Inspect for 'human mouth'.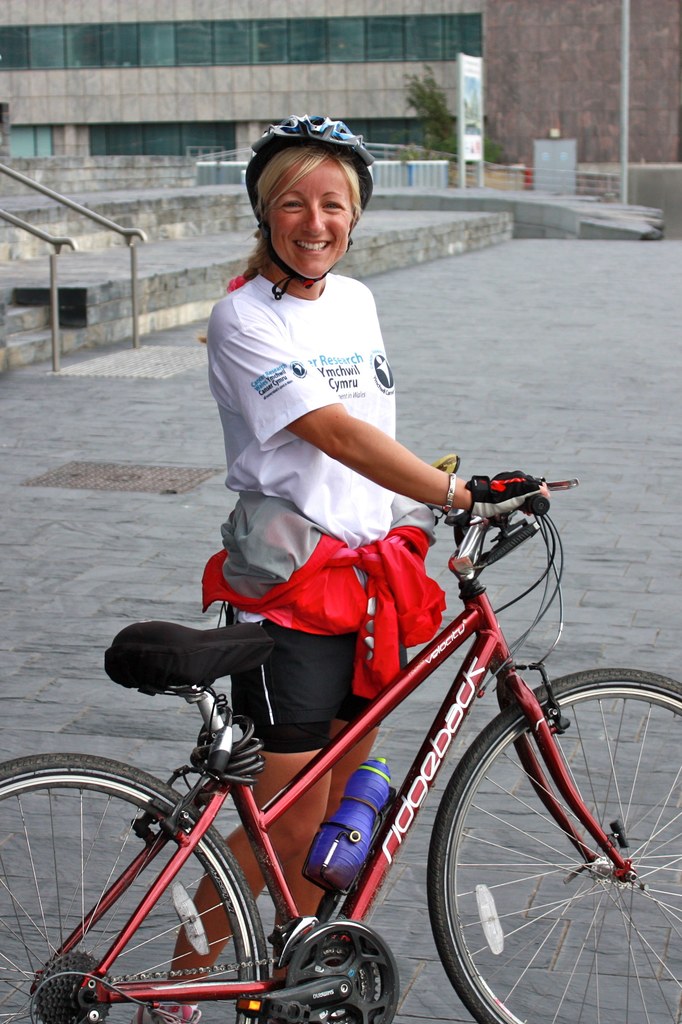
Inspection: box=[296, 238, 330, 255].
